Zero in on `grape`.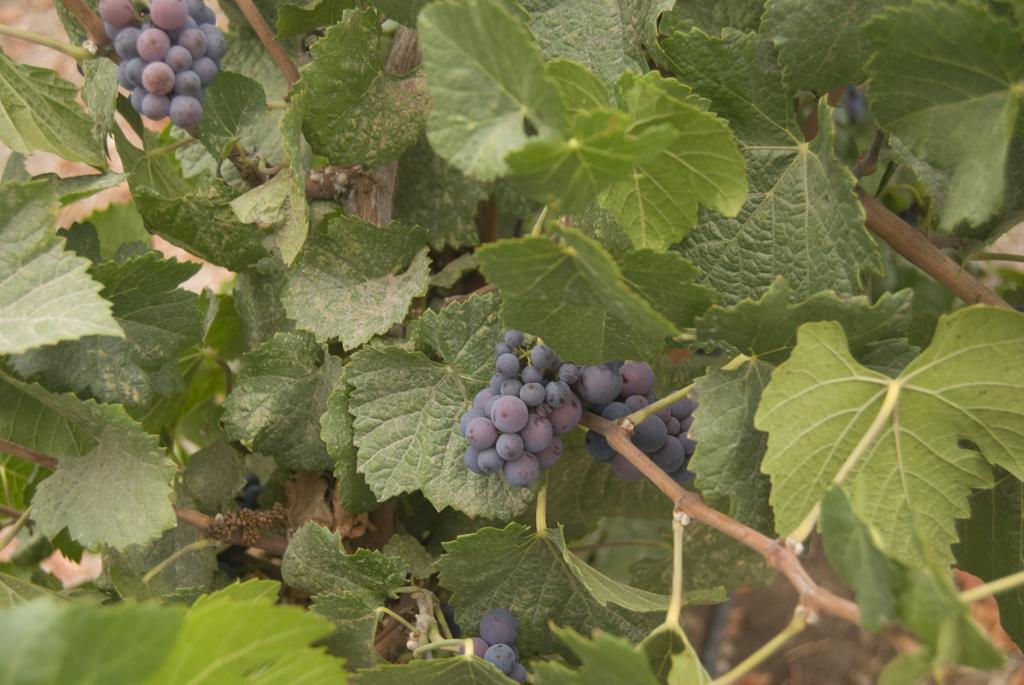
Zeroed in: locate(479, 607, 520, 645).
